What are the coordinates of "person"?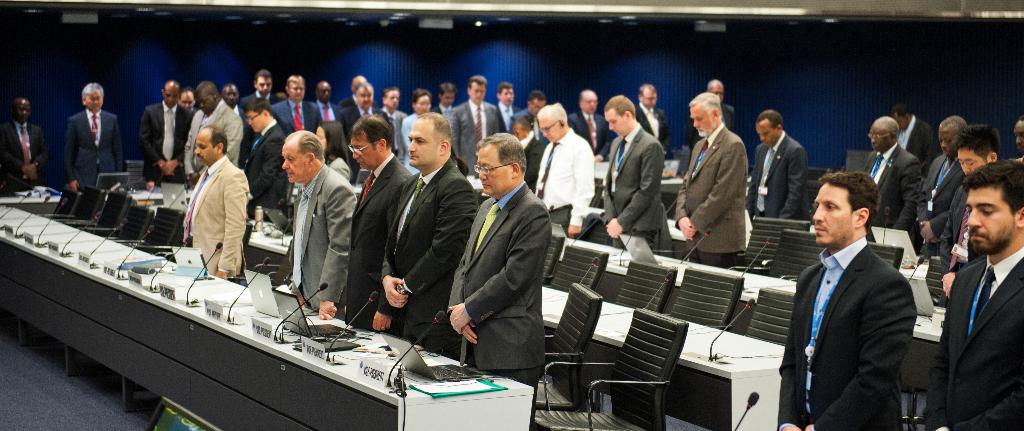
{"left": 452, "top": 75, "right": 497, "bottom": 176}.
